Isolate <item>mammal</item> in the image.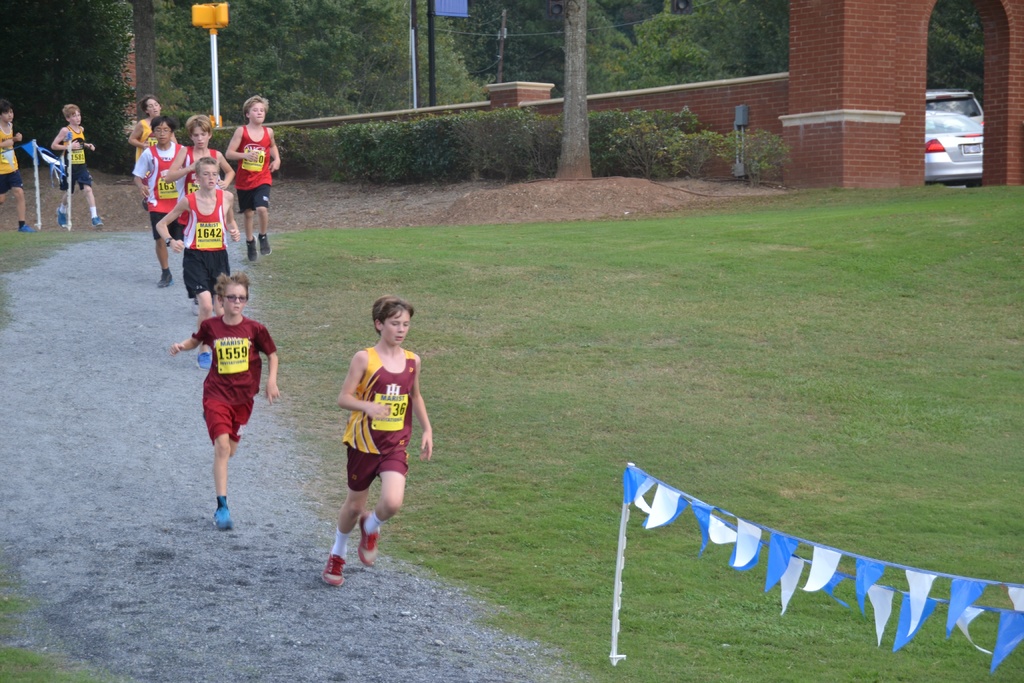
Isolated region: bbox=[129, 117, 186, 278].
